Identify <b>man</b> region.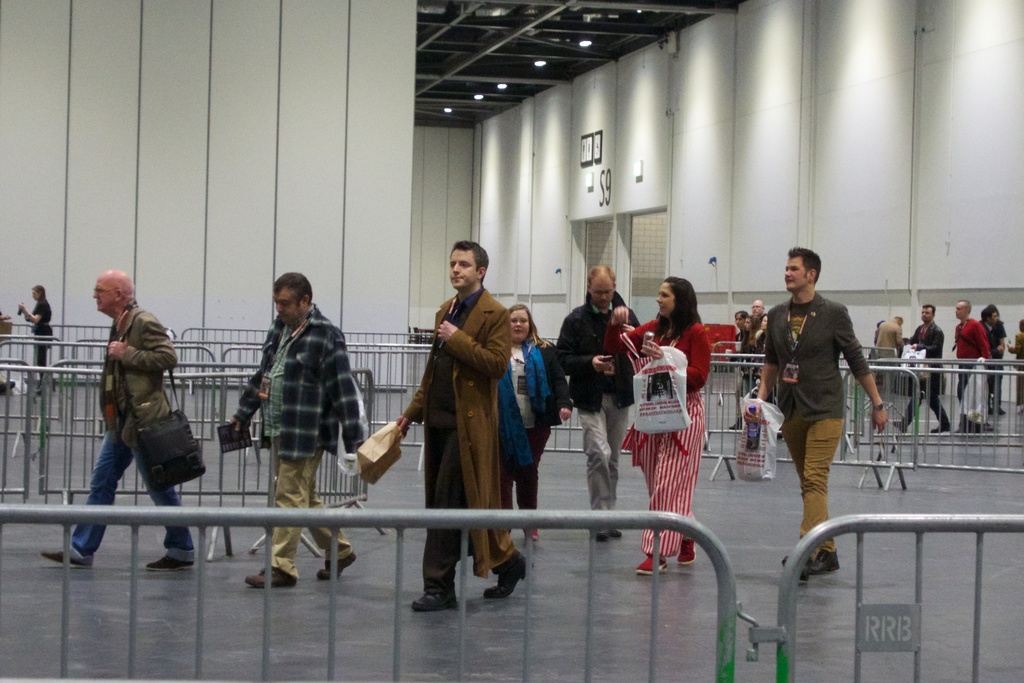
Region: 760/248/887/555.
